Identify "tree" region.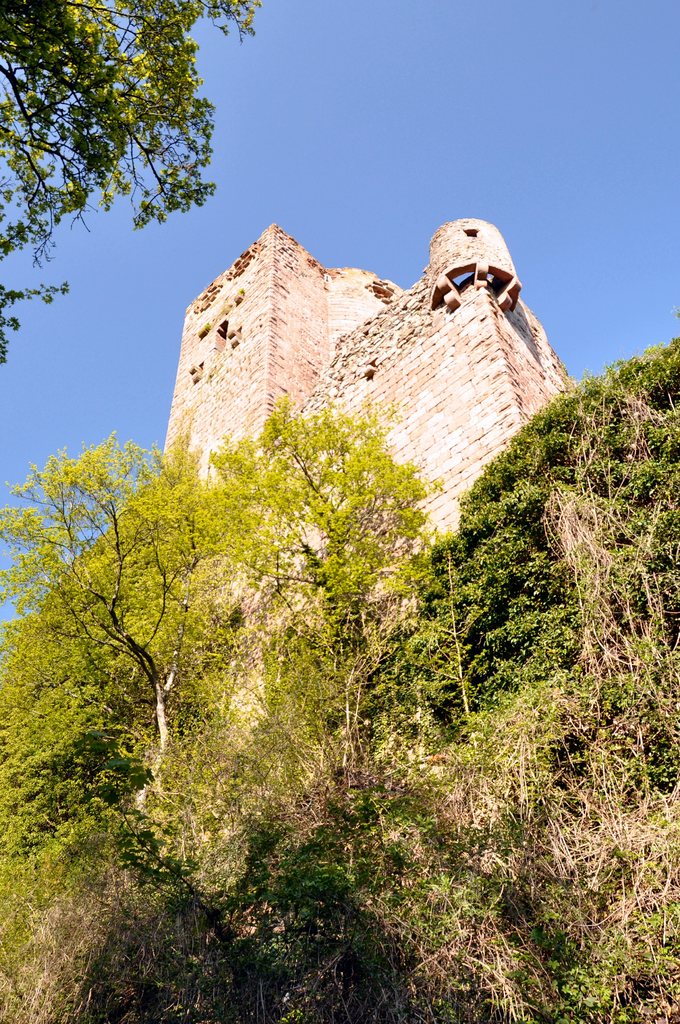
Region: x1=0, y1=0, x2=261, y2=386.
